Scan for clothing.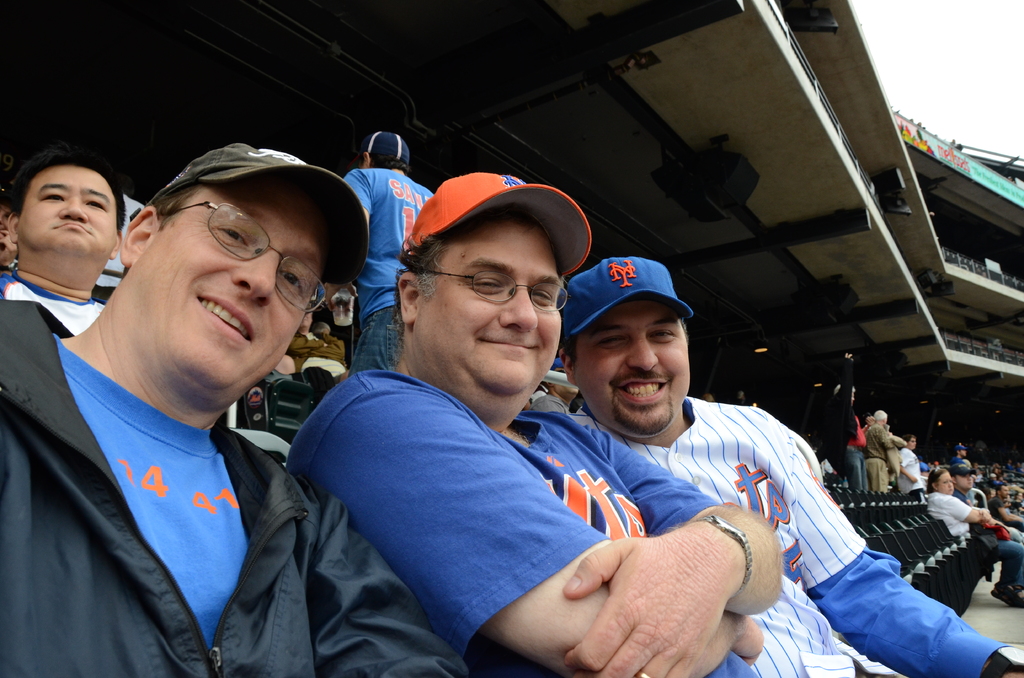
Scan result: region(925, 487, 980, 529).
